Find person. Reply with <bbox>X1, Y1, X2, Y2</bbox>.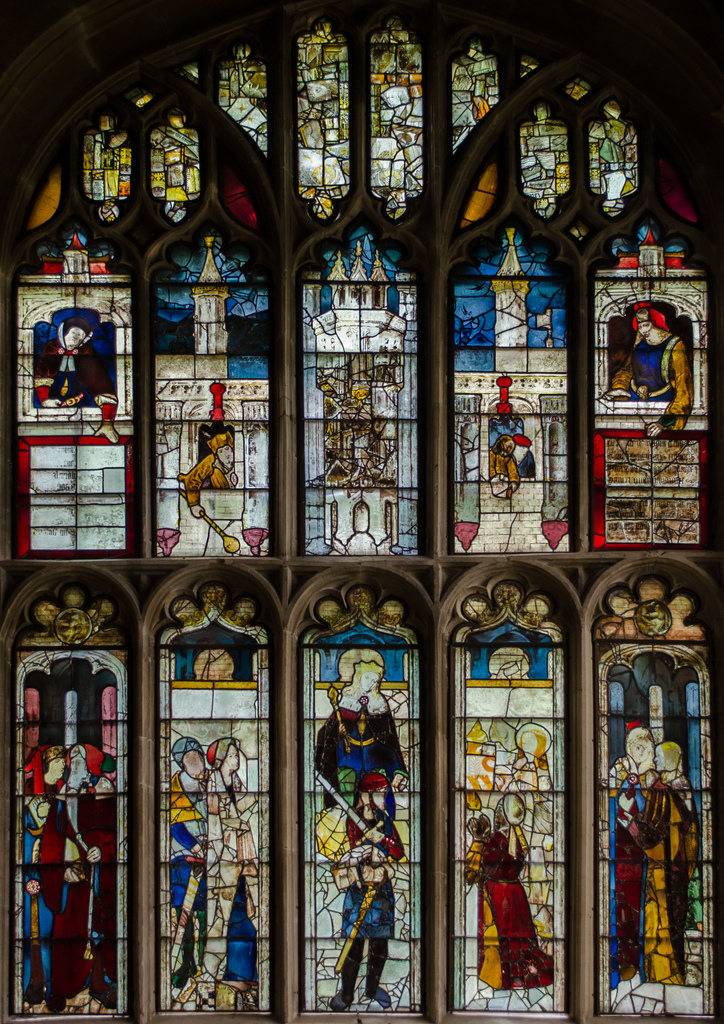
<bbox>177, 429, 236, 520</bbox>.
